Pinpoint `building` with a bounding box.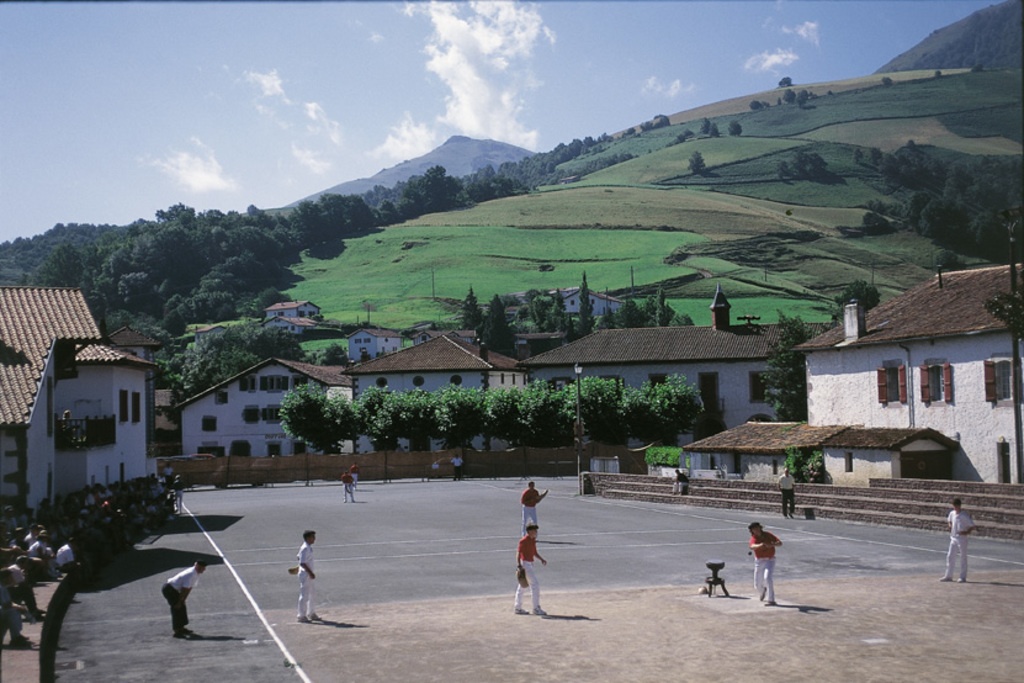
[786,258,1023,481].
